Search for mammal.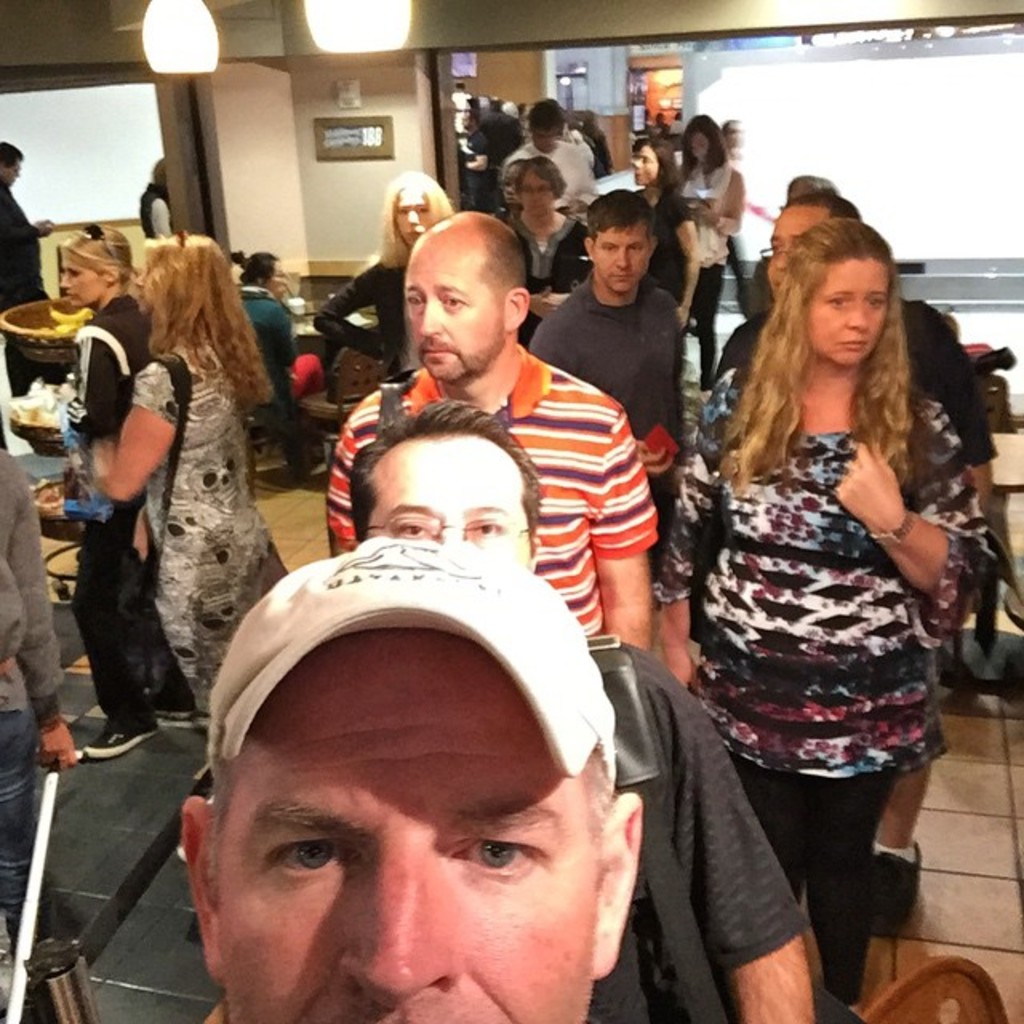
Found at pyautogui.locateOnScreen(680, 117, 739, 394).
